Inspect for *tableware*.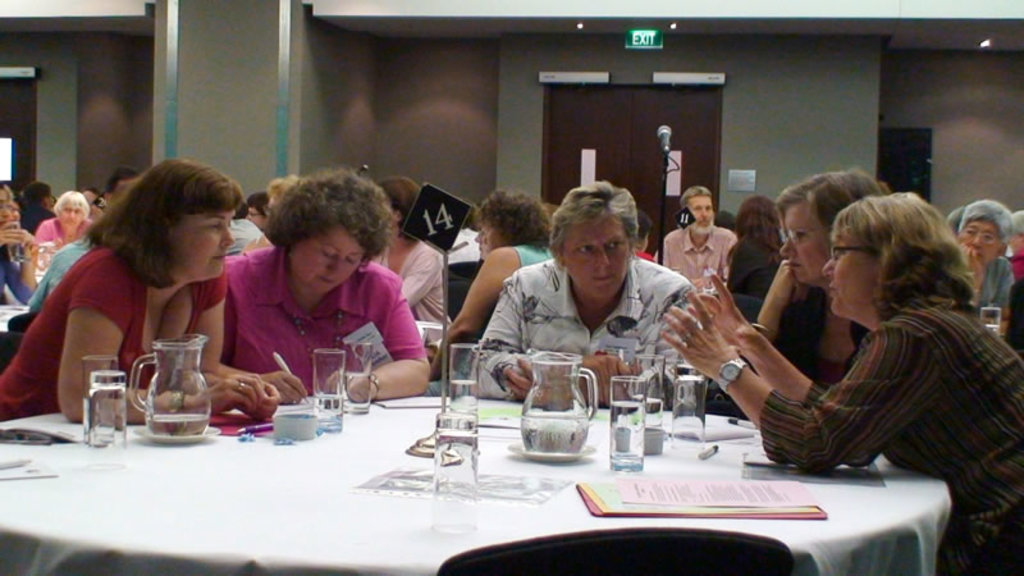
Inspection: rect(311, 344, 346, 433).
